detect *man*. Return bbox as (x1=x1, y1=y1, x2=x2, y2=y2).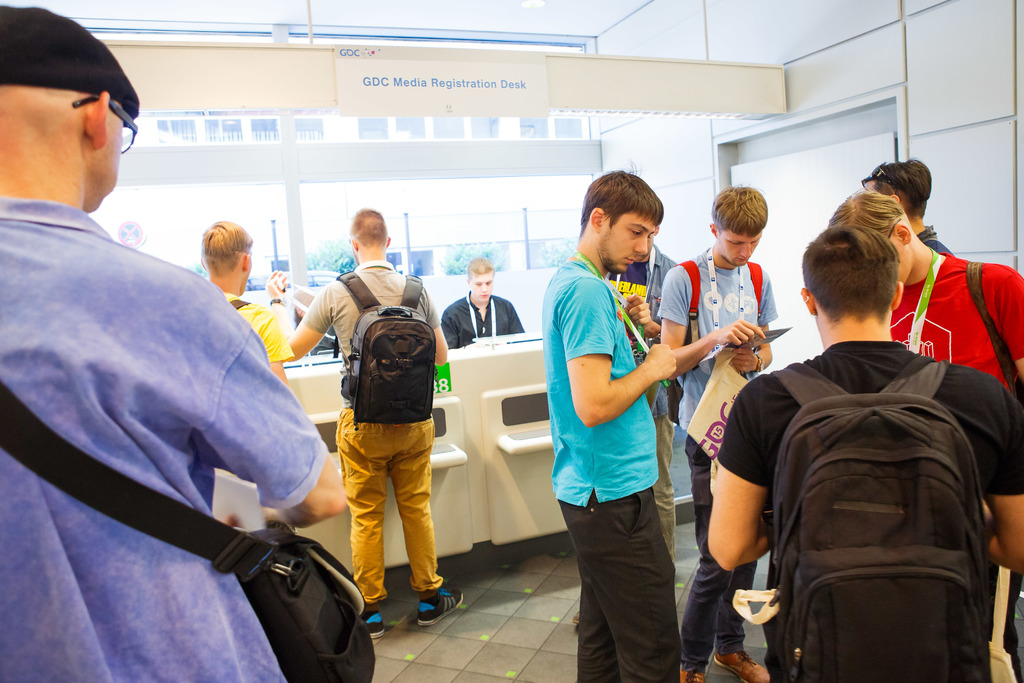
(x1=854, y1=159, x2=956, y2=256).
